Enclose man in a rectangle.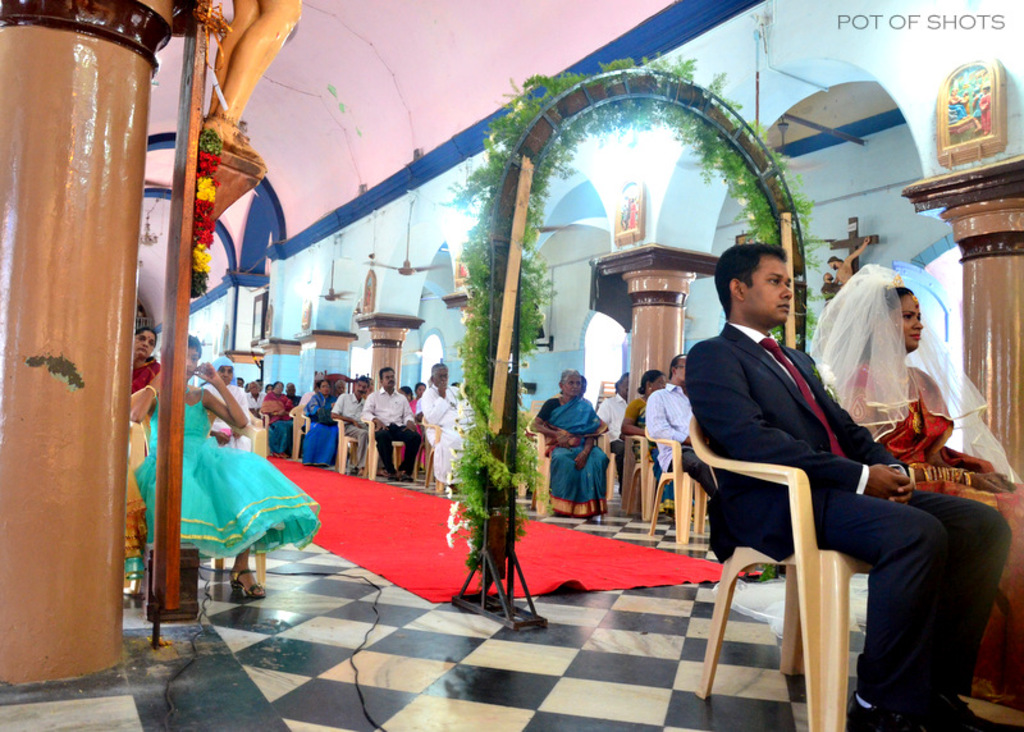
(593, 371, 631, 498).
